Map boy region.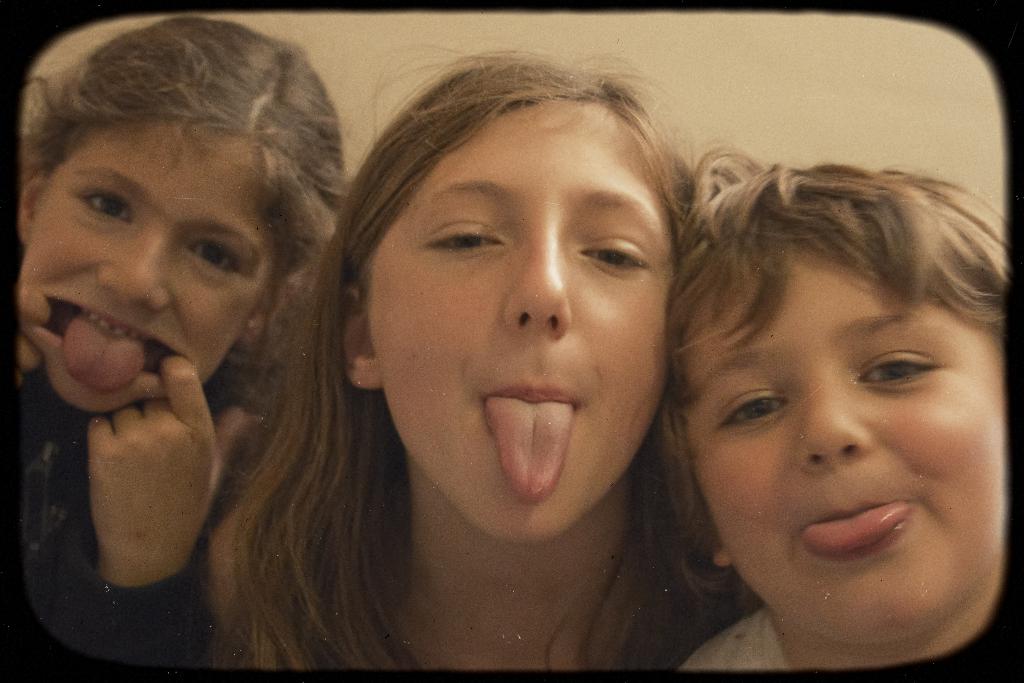
Mapped to {"left": 632, "top": 152, "right": 1020, "bottom": 672}.
